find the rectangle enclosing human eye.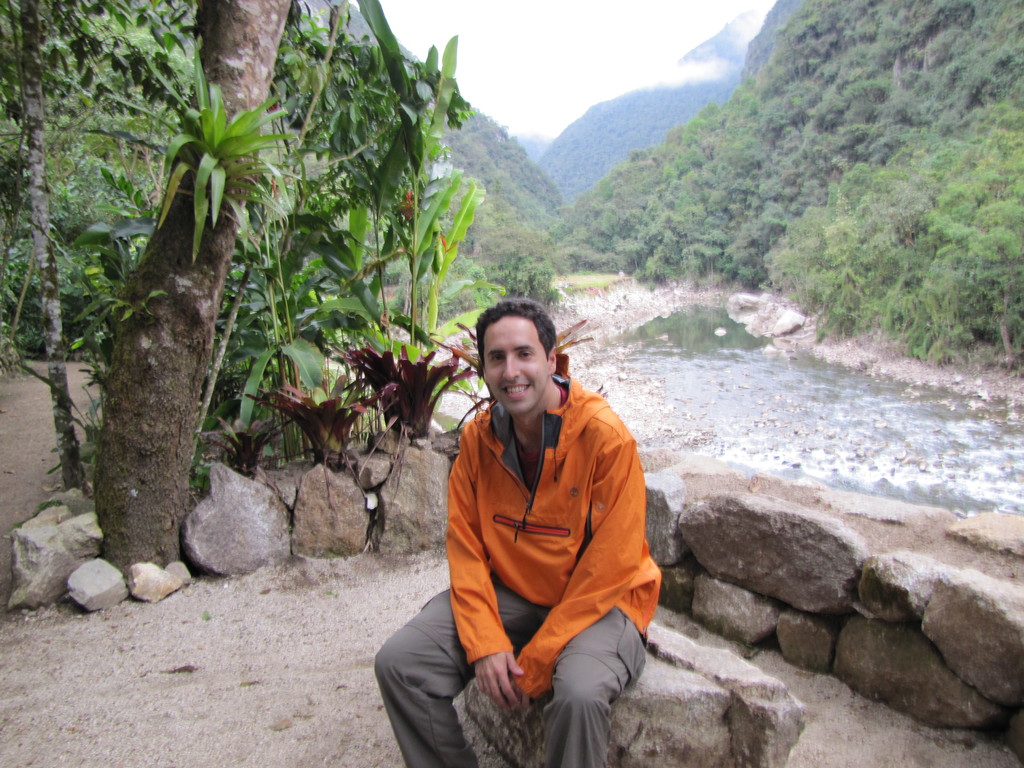
l=513, t=346, r=540, b=358.
